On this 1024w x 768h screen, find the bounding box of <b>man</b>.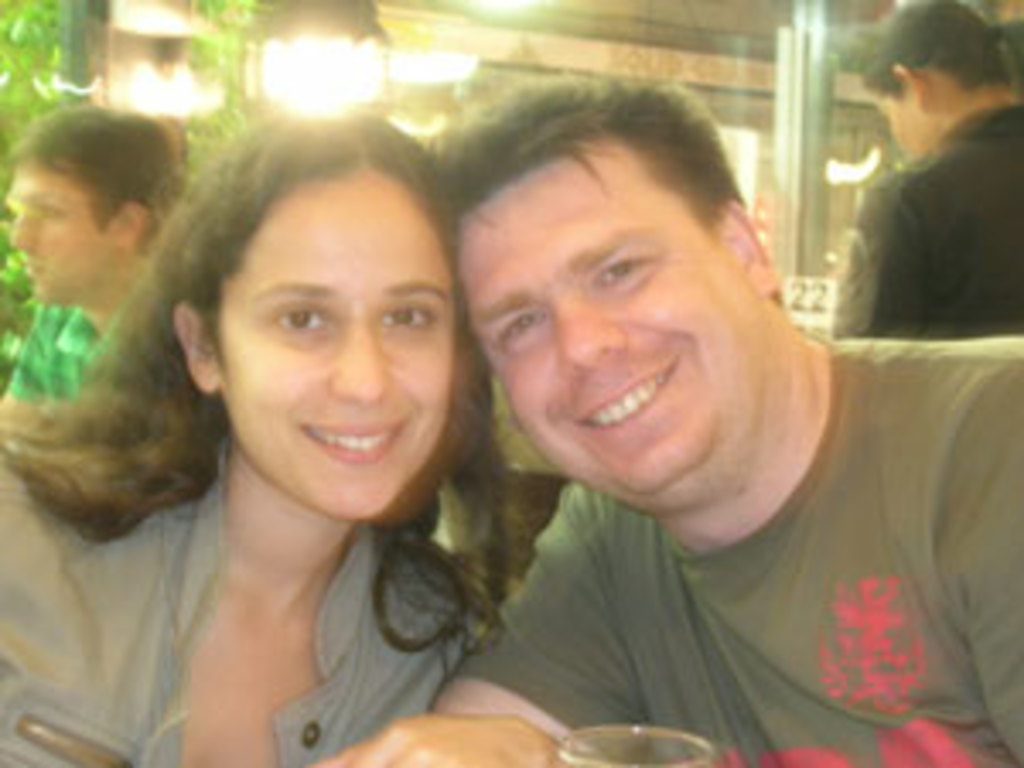
Bounding box: crop(372, 72, 986, 761).
